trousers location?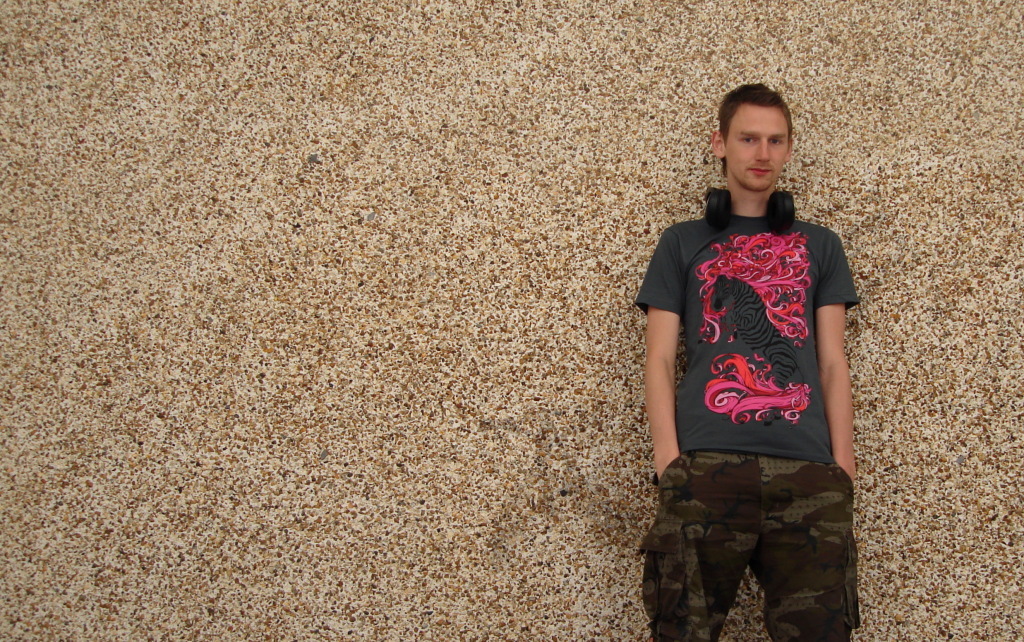
Rect(638, 458, 862, 641)
